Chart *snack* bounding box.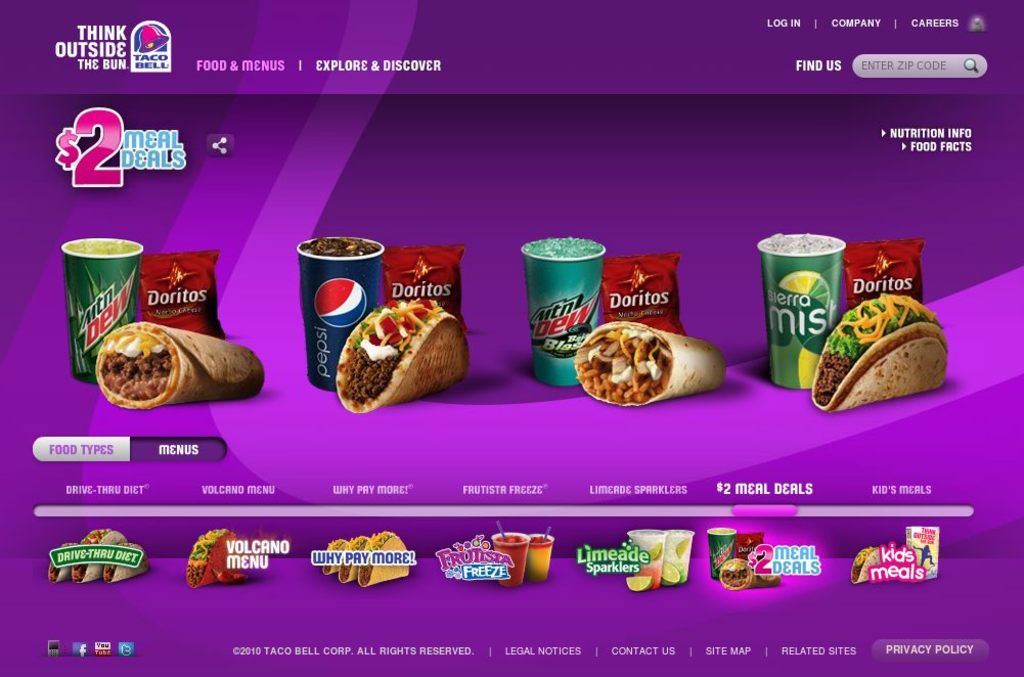
Charted: [357,531,410,585].
